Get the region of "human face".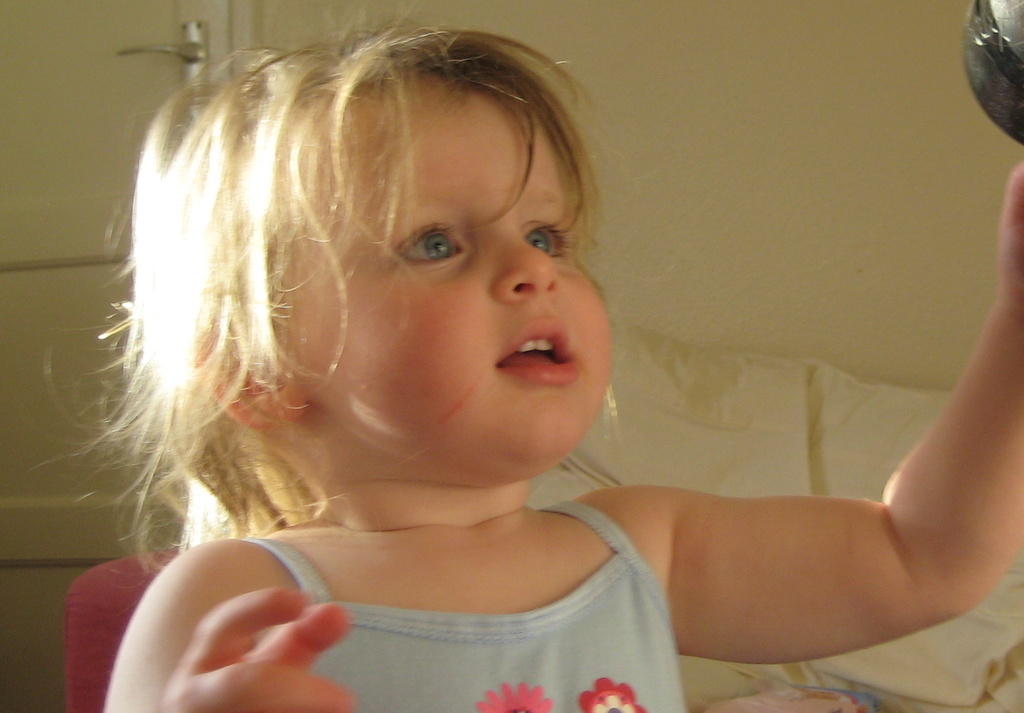
{"x1": 262, "y1": 53, "x2": 604, "y2": 488}.
